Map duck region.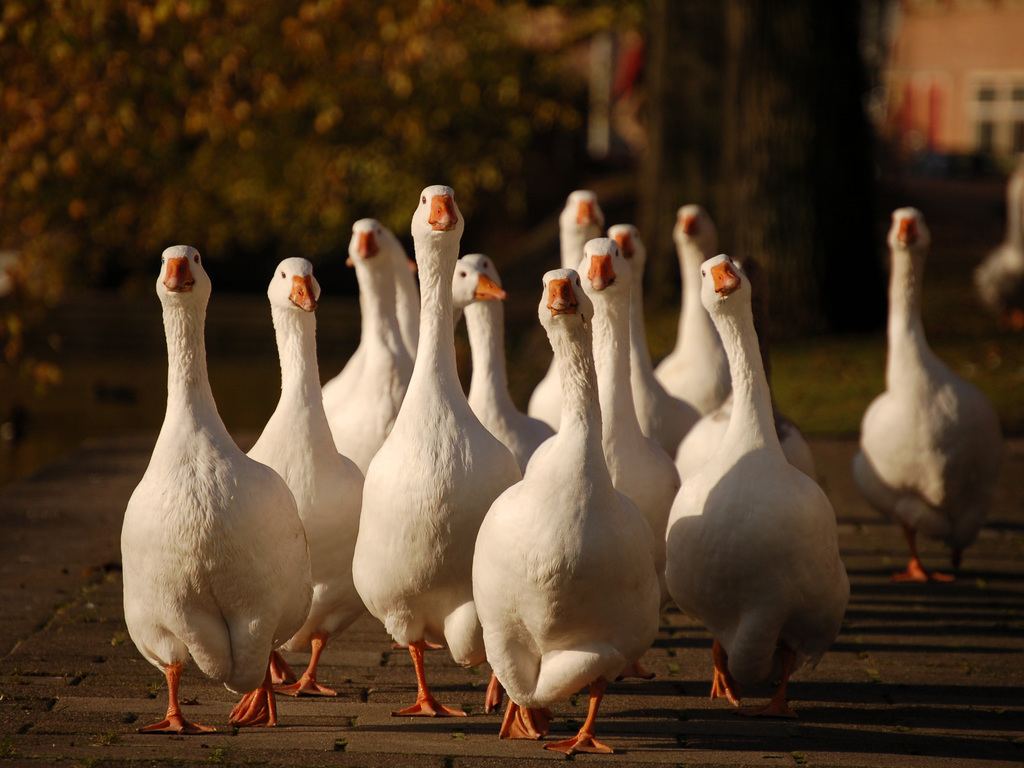
Mapped to l=644, t=198, r=763, b=476.
